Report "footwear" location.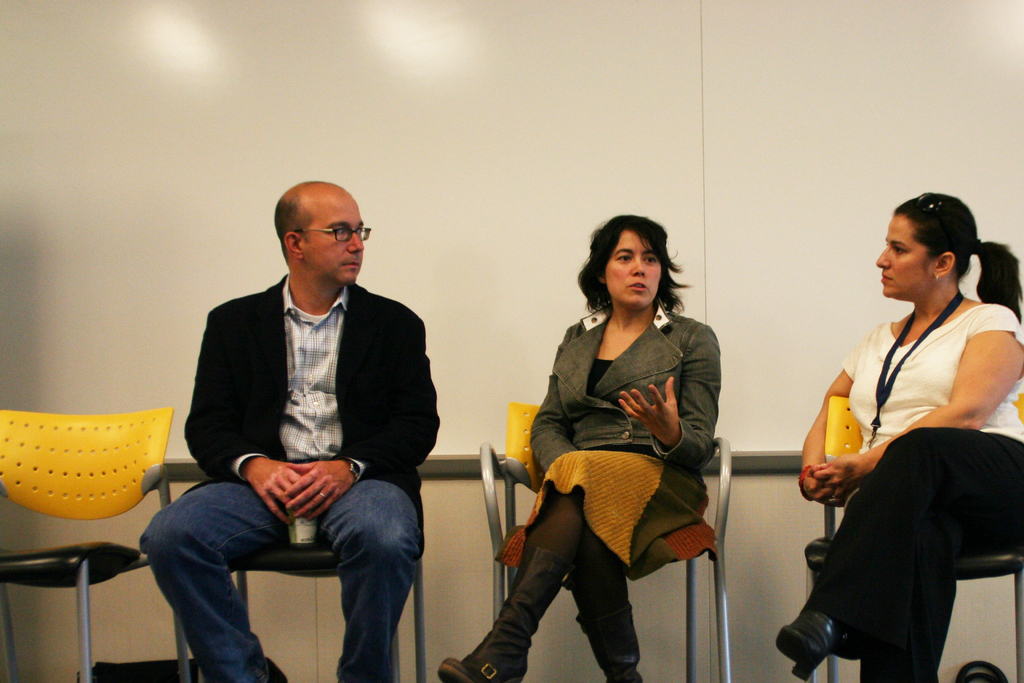
Report: (435,547,554,674).
